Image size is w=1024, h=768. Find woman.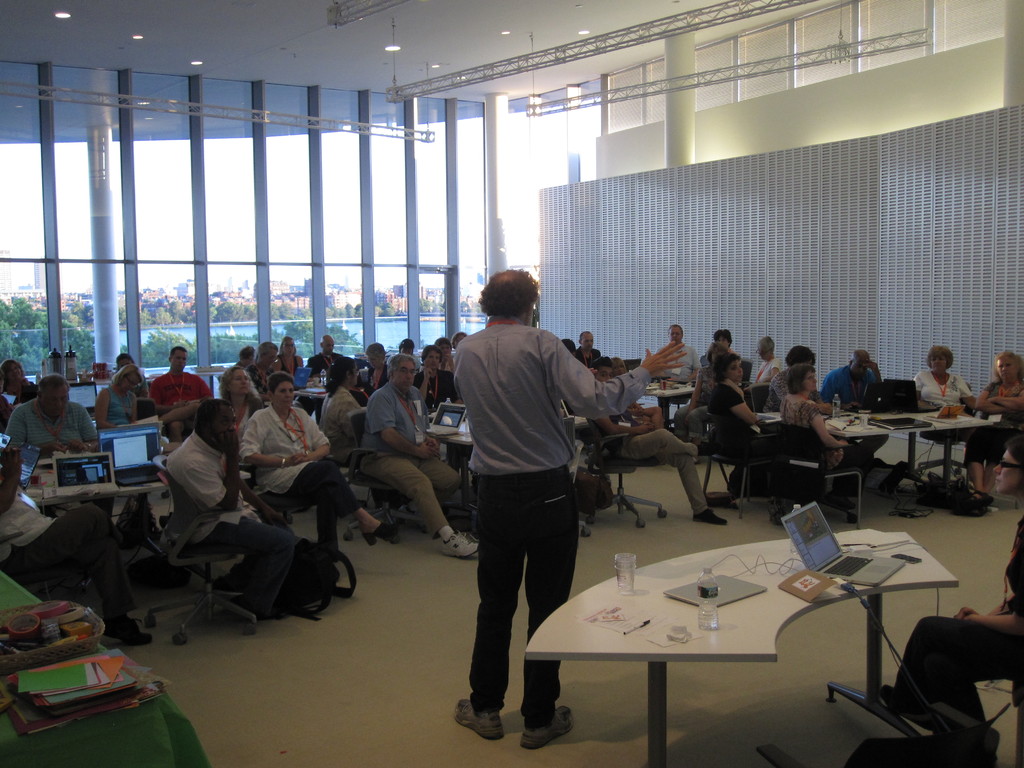
<box>243,364,396,557</box>.
